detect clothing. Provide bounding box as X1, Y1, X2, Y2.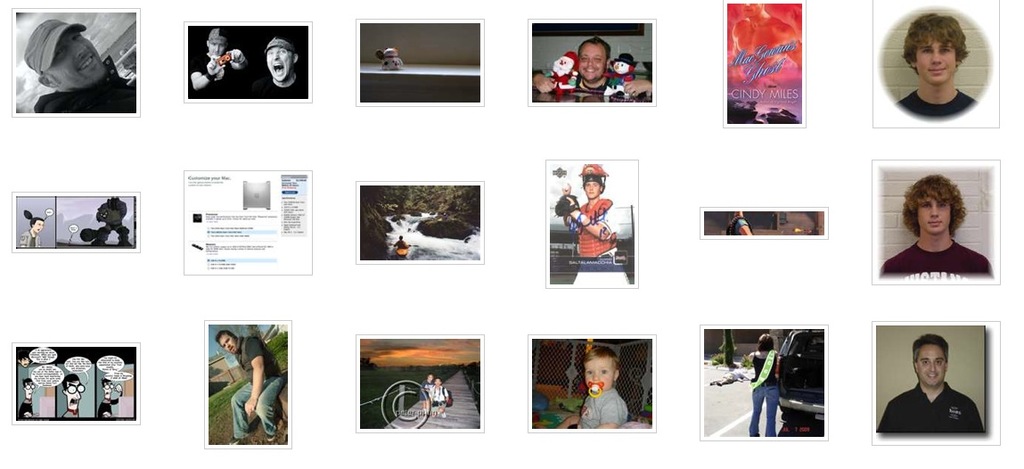
266, 81, 308, 96.
